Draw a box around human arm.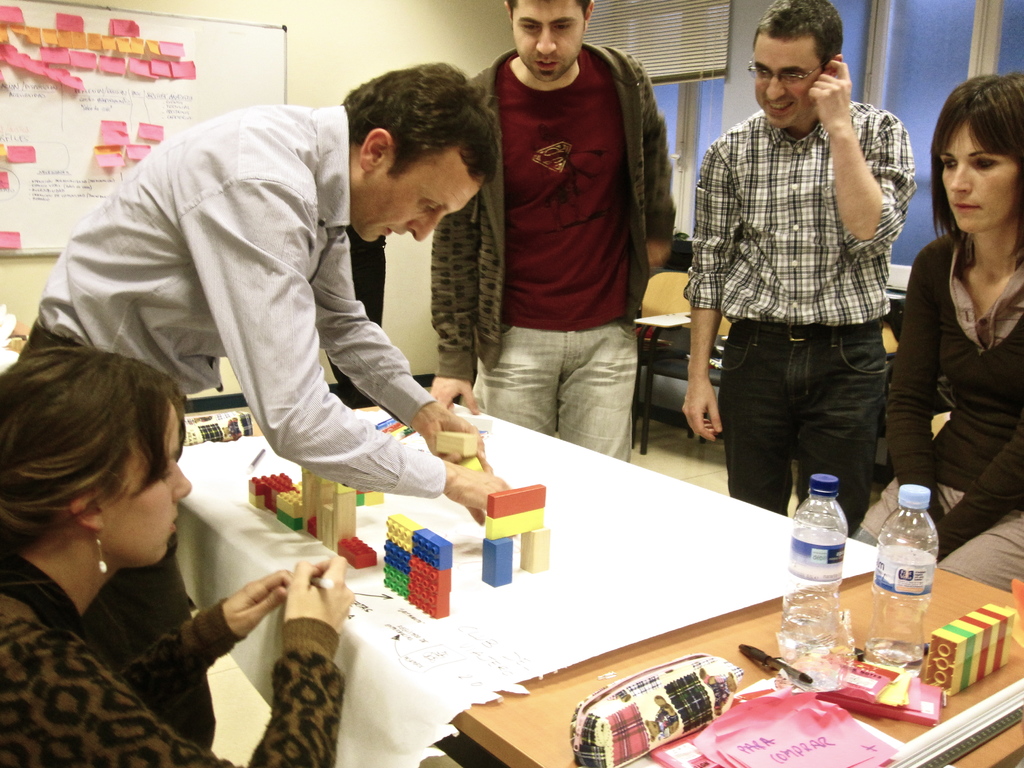
crop(886, 246, 941, 522).
